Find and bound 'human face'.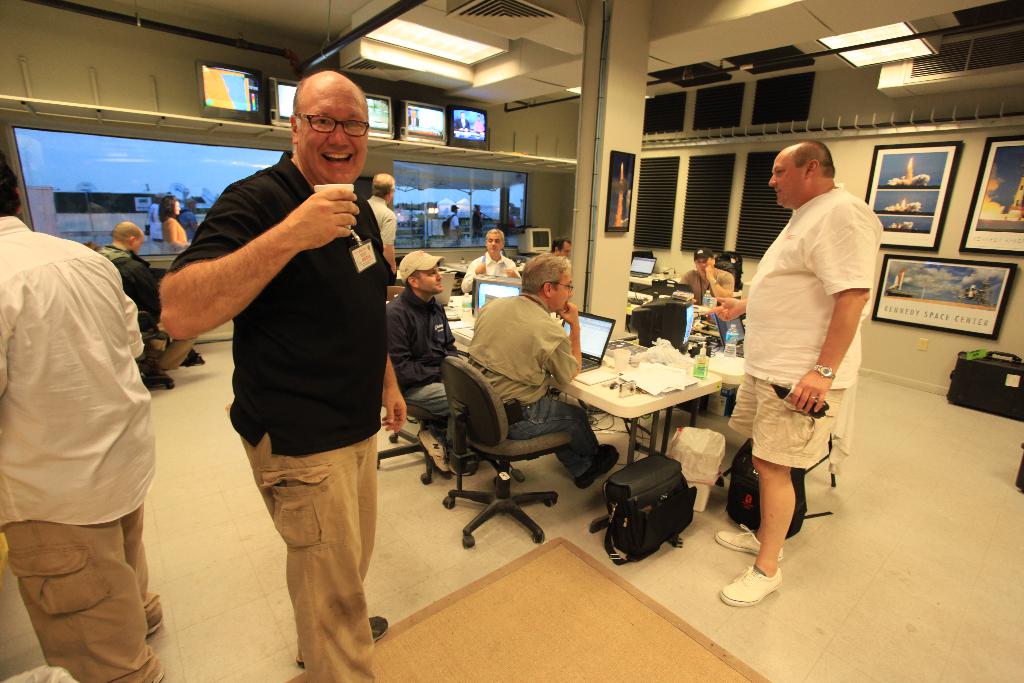
Bound: bbox=[175, 199, 184, 218].
